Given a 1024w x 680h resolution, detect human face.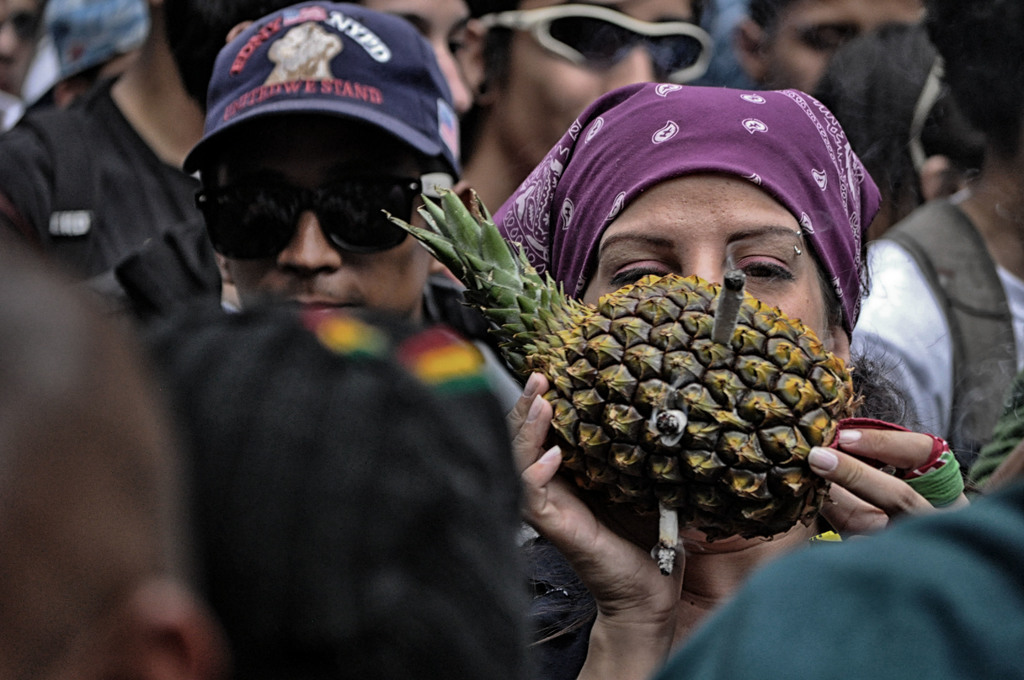
x1=569, y1=173, x2=838, y2=348.
